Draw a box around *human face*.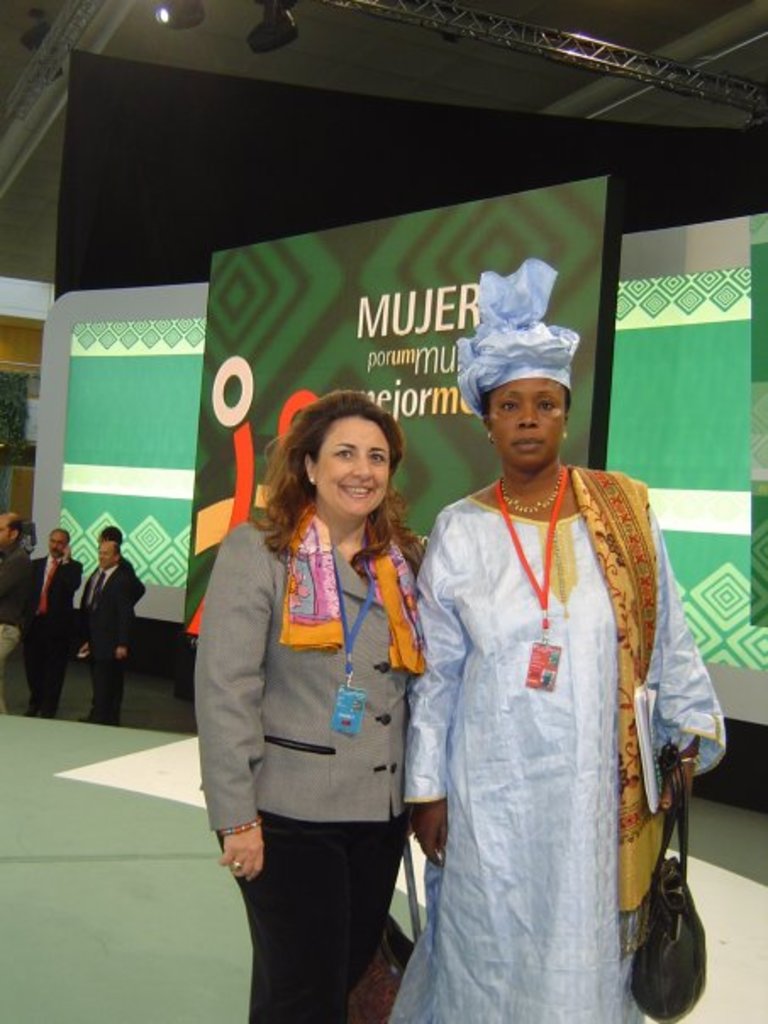
l=481, t=376, r=565, b=473.
